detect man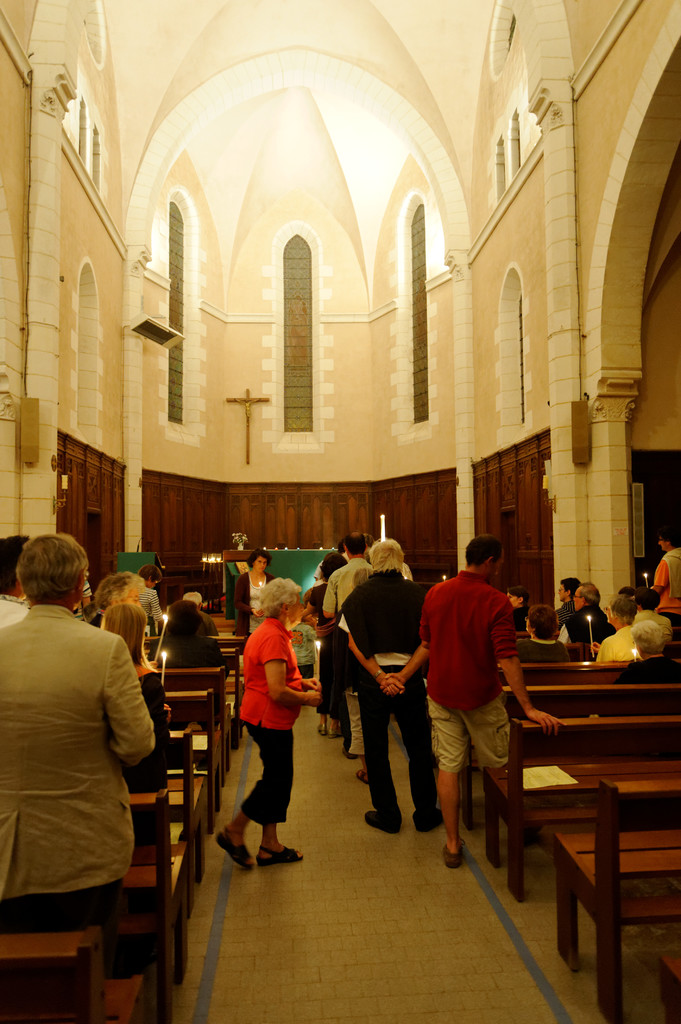
select_region(0, 533, 158, 931)
